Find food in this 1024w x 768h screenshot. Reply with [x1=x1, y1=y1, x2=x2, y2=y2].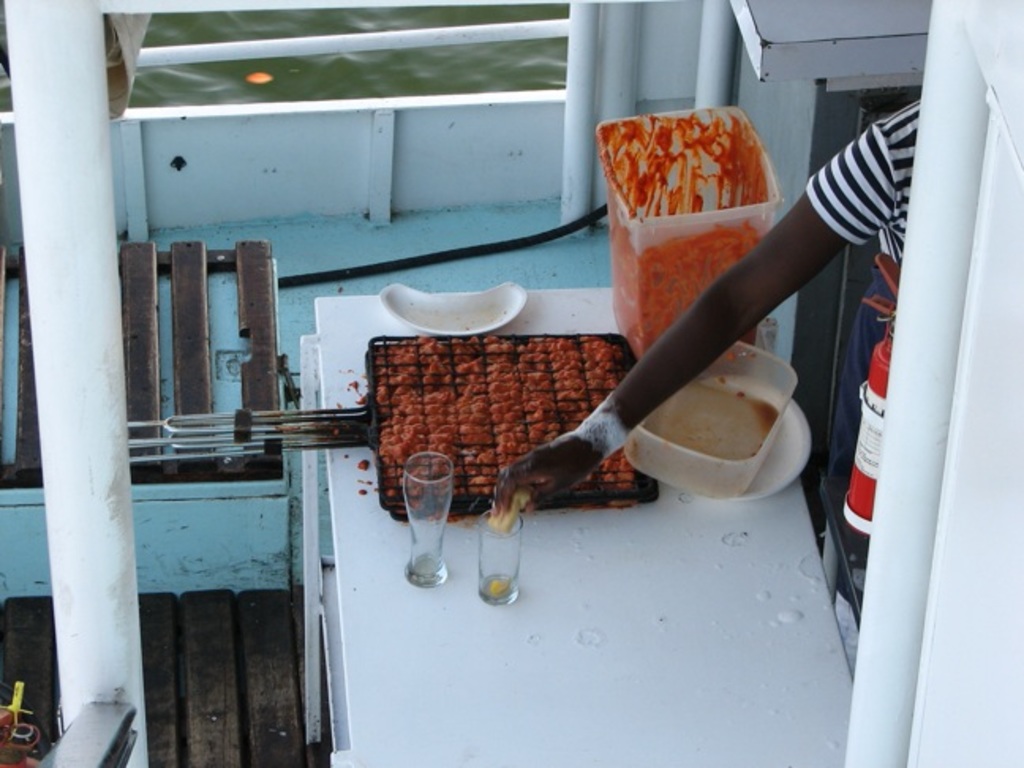
[x1=599, y1=101, x2=789, y2=333].
